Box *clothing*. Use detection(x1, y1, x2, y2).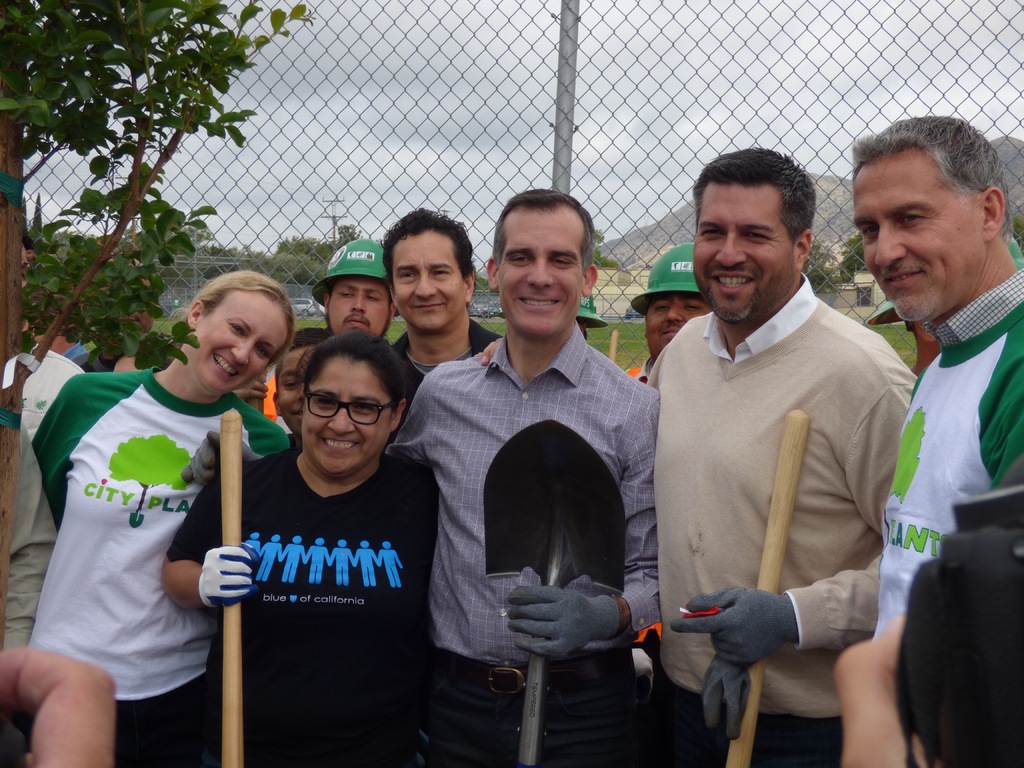
detection(79, 342, 169, 372).
